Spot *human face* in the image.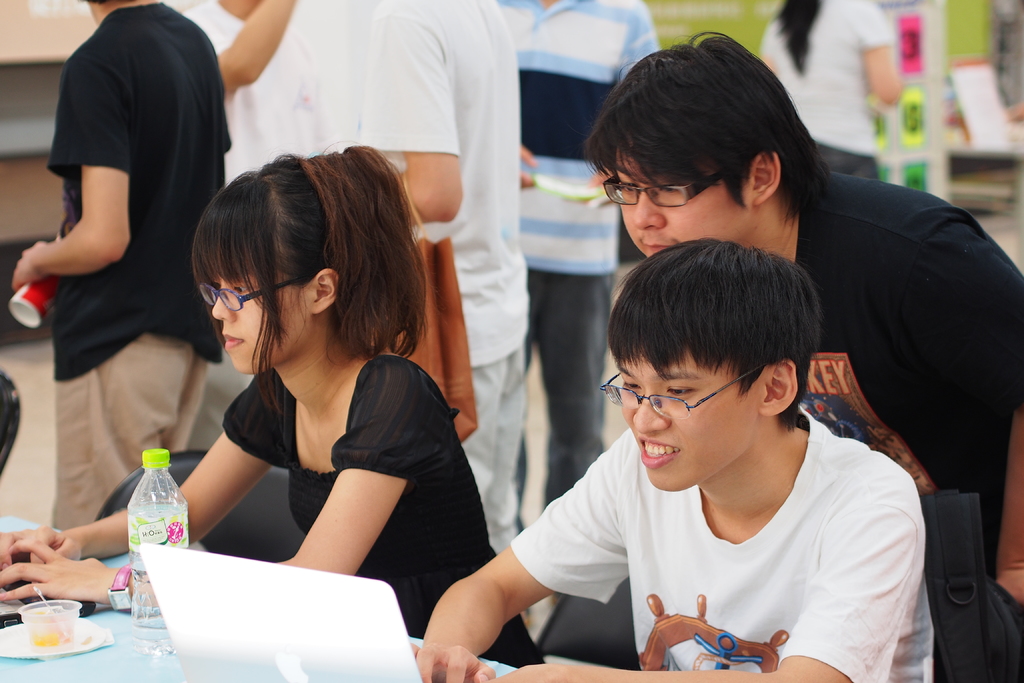
*human face* found at select_region(615, 348, 762, 486).
